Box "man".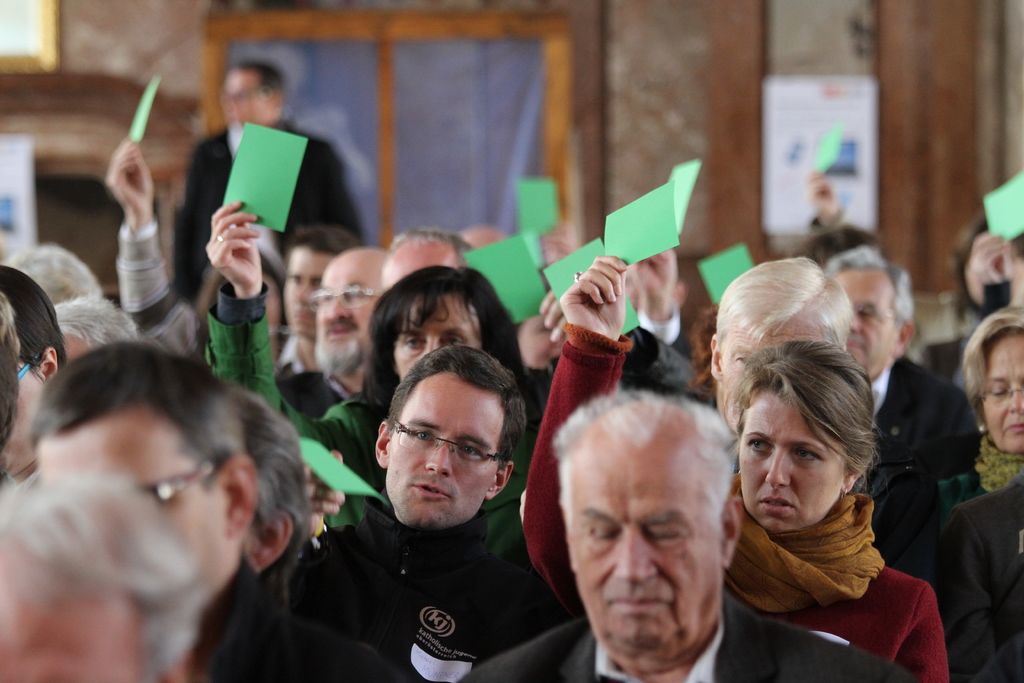
[826, 244, 982, 579].
